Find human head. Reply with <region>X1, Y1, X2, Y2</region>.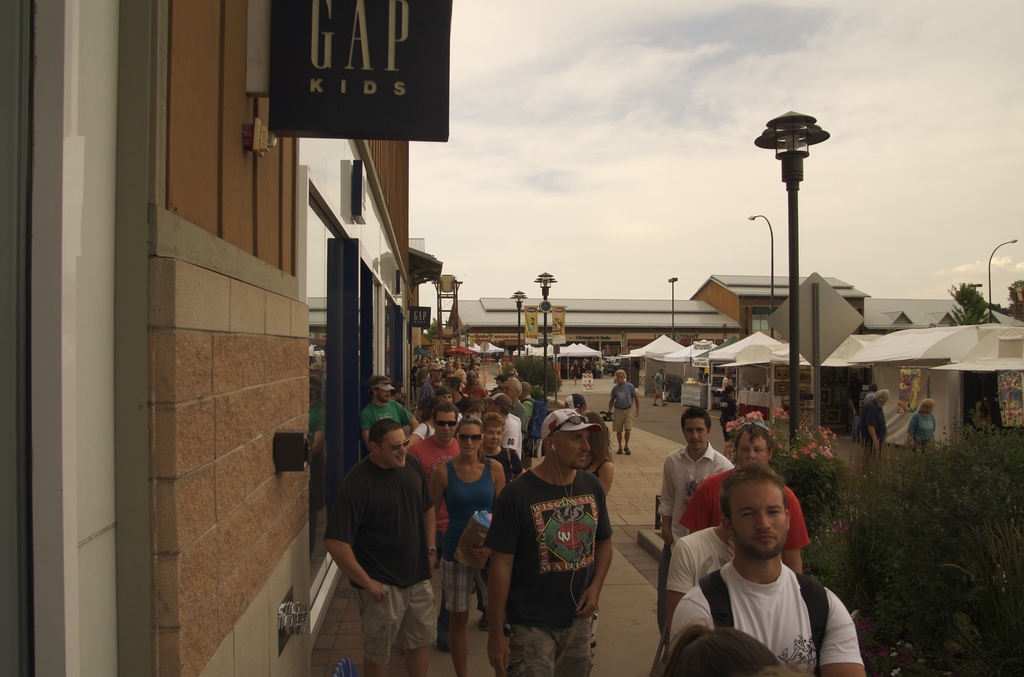
<region>874, 388, 889, 409</region>.
